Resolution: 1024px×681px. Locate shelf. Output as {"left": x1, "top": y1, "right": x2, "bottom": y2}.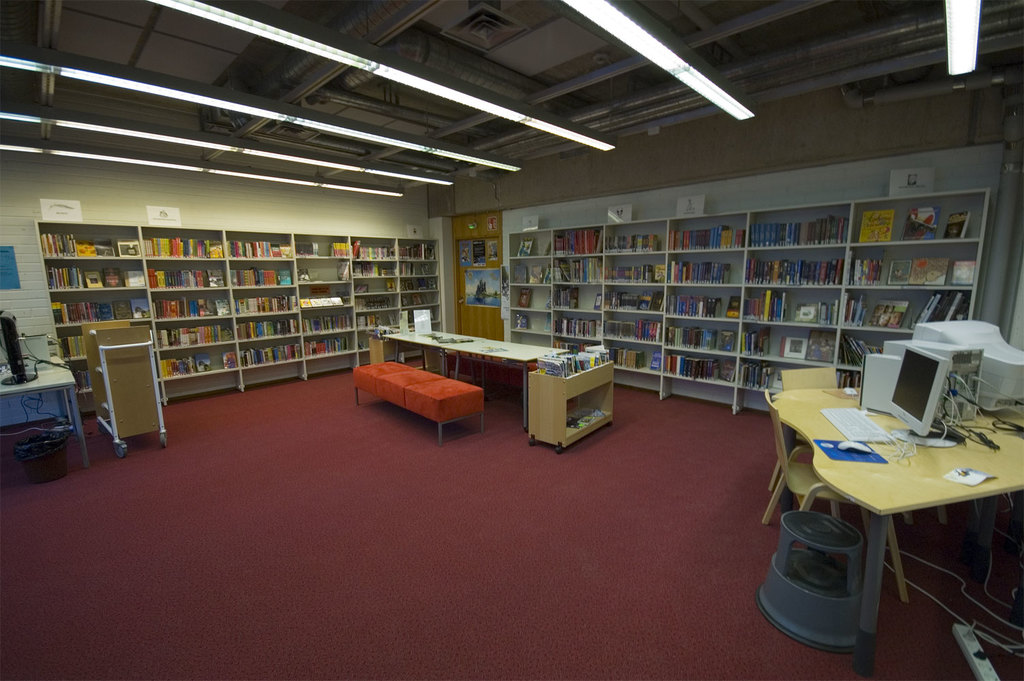
{"left": 505, "top": 229, "right": 551, "bottom": 259}.
